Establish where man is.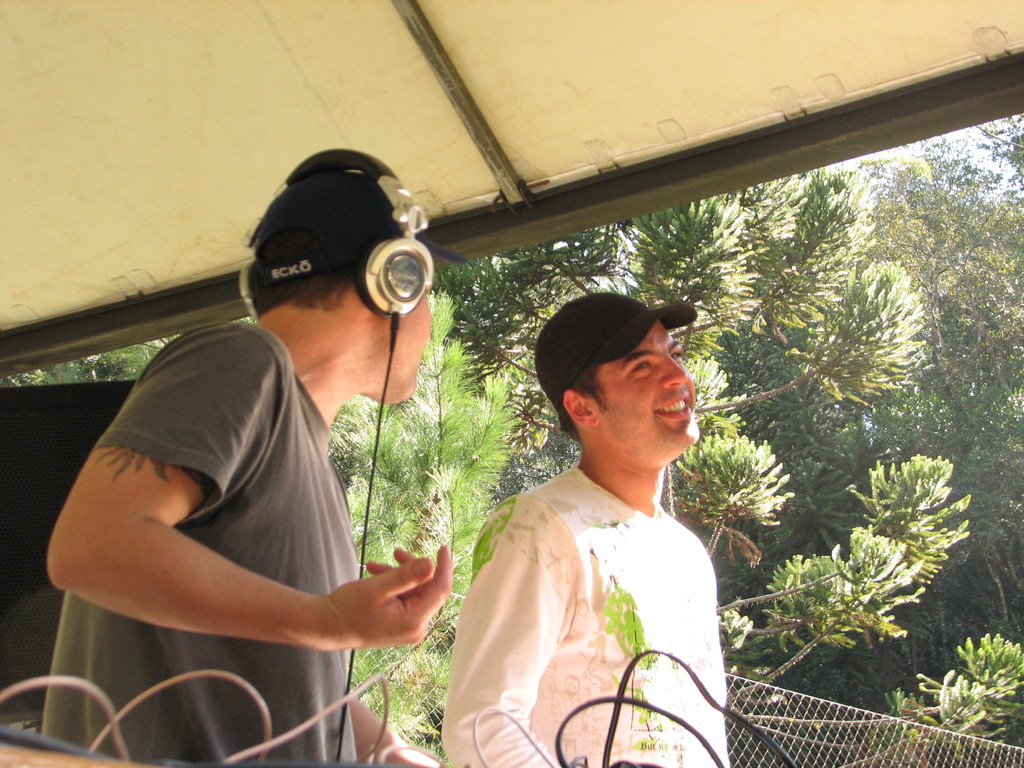
Established at rect(45, 164, 451, 767).
